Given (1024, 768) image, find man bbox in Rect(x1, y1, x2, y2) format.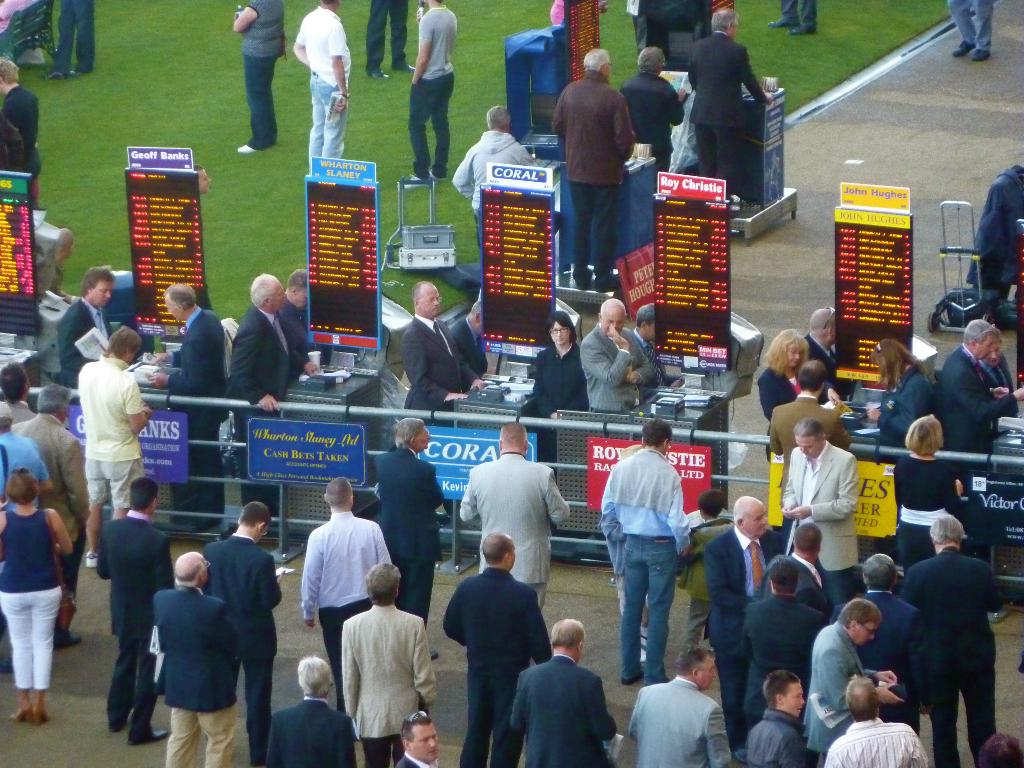
Rect(48, 259, 136, 391).
